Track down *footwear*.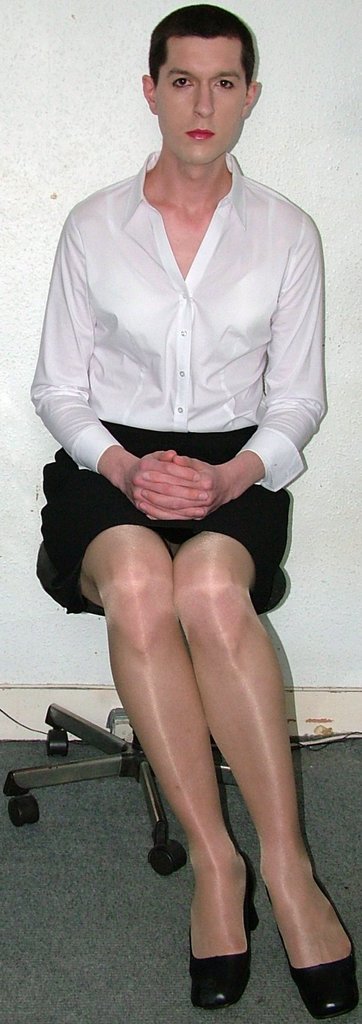
Tracked to (left=193, top=858, right=256, bottom=1012).
